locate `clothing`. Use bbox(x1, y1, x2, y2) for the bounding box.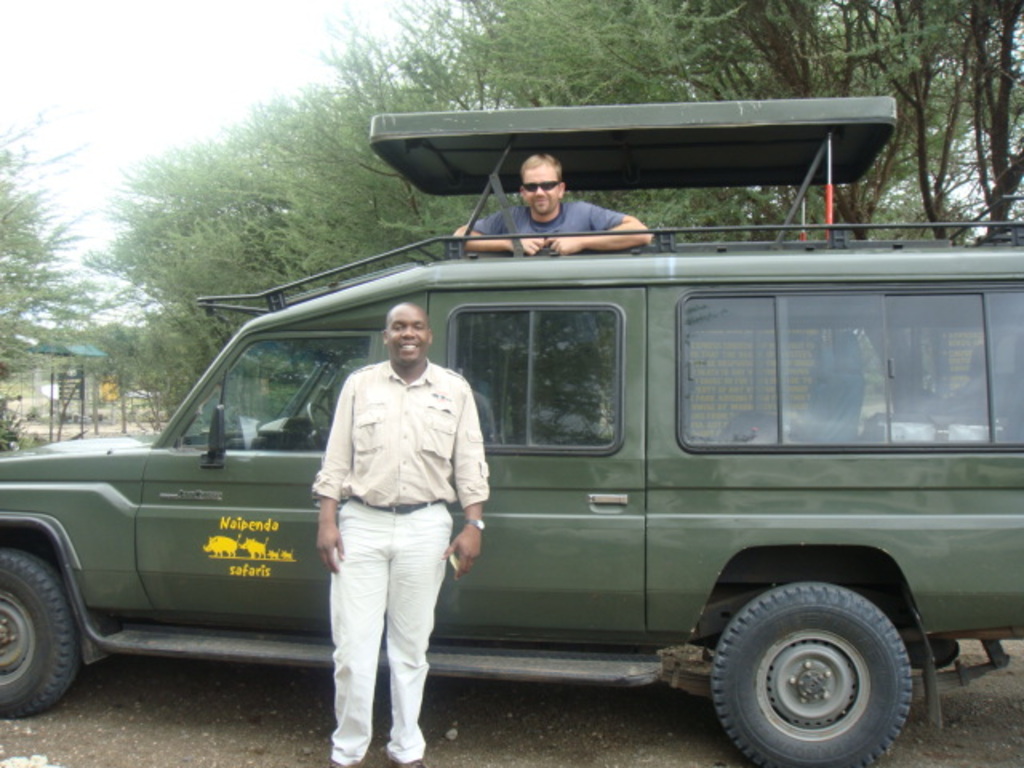
bbox(307, 323, 472, 728).
